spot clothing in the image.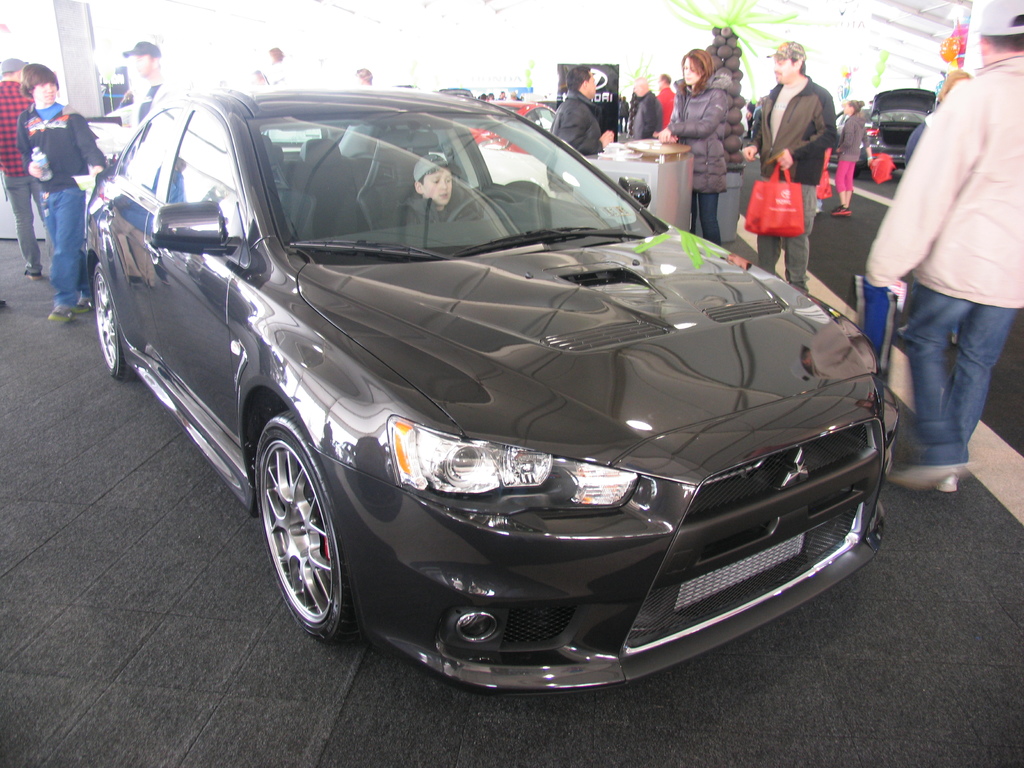
clothing found at {"left": 662, "top": 87, "right": 677, "bottom": 124}.
